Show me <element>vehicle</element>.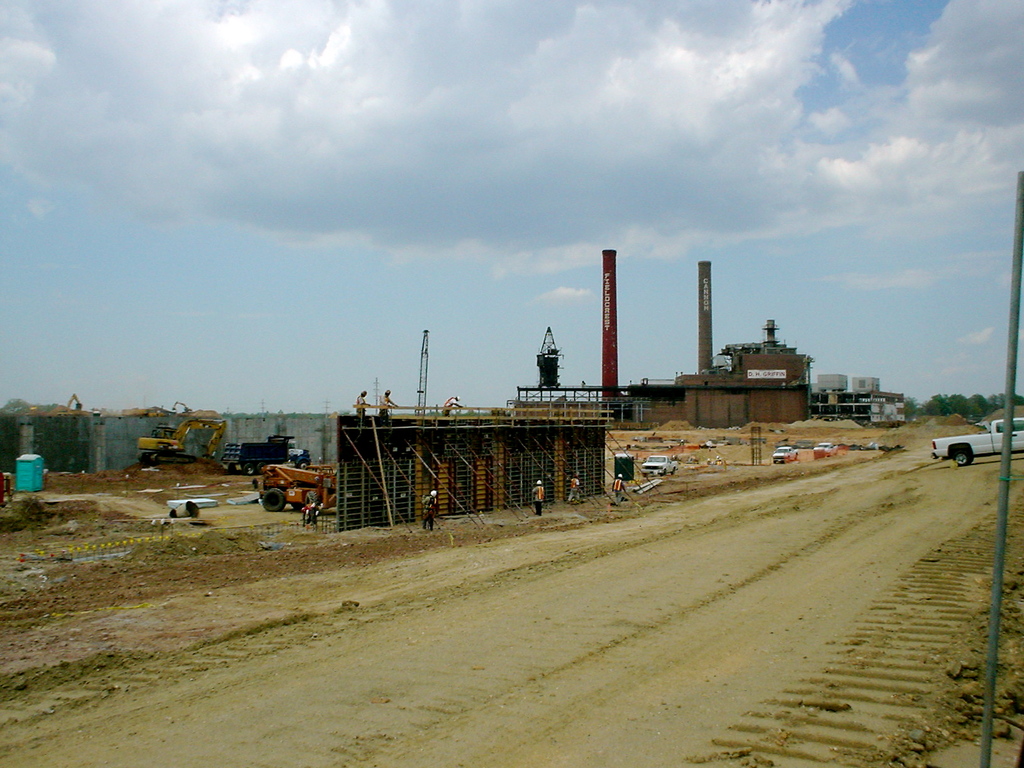
<element>vehicle</element> is here: 221 433 311 476.
